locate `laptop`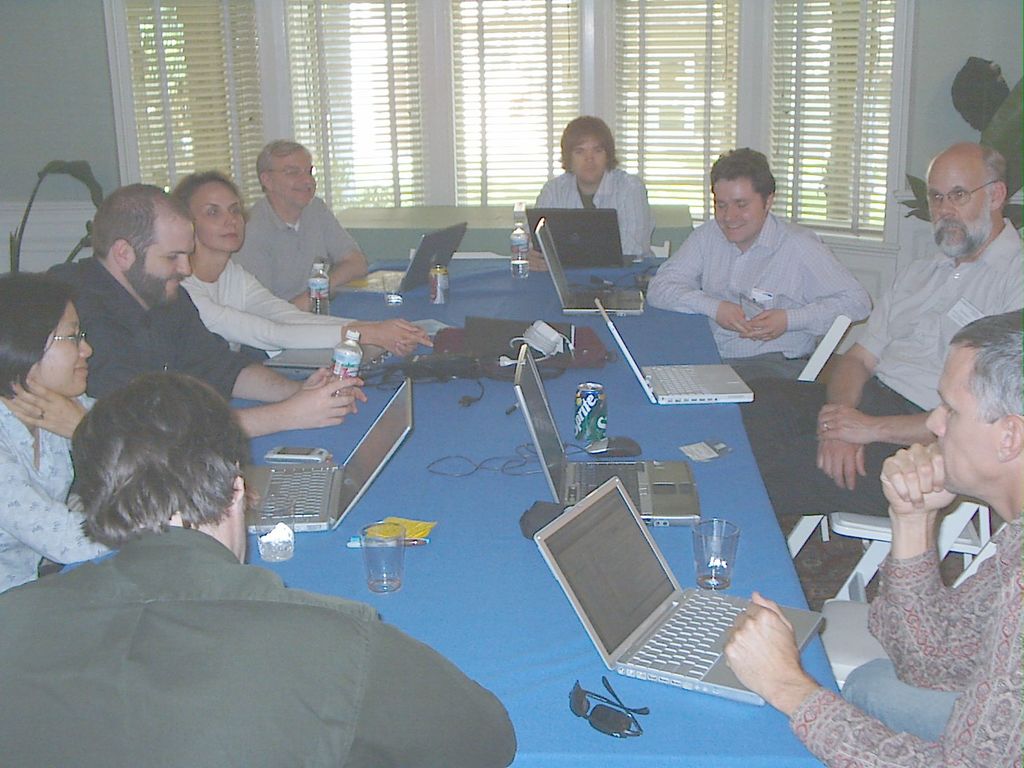
rect(532, 218, 648, 317)
